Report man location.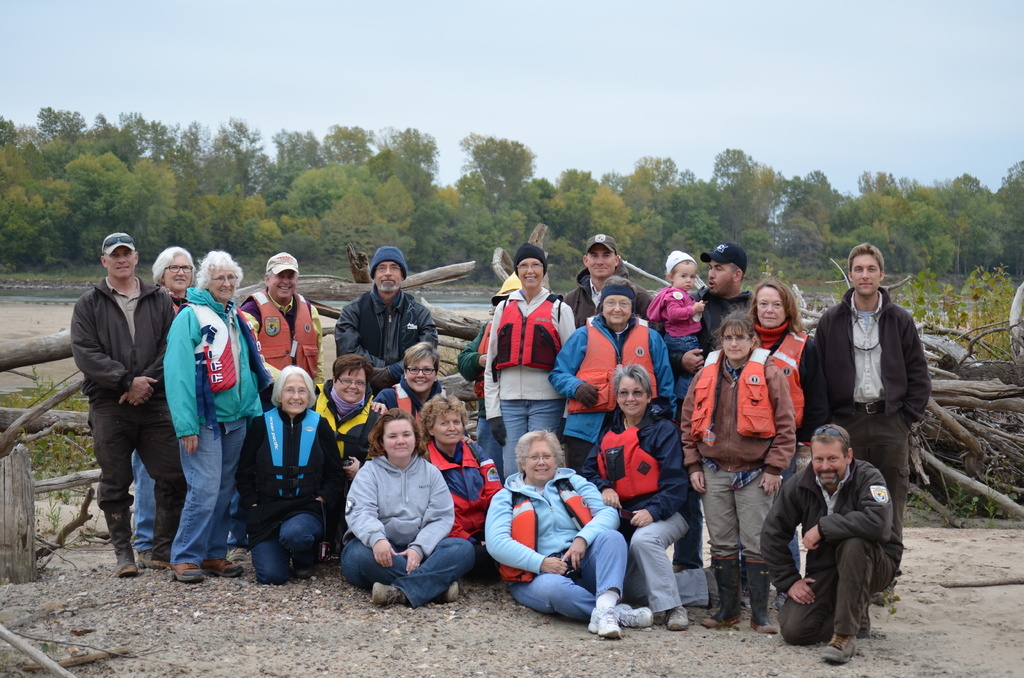
Report: 657, 243, 755, 603.
